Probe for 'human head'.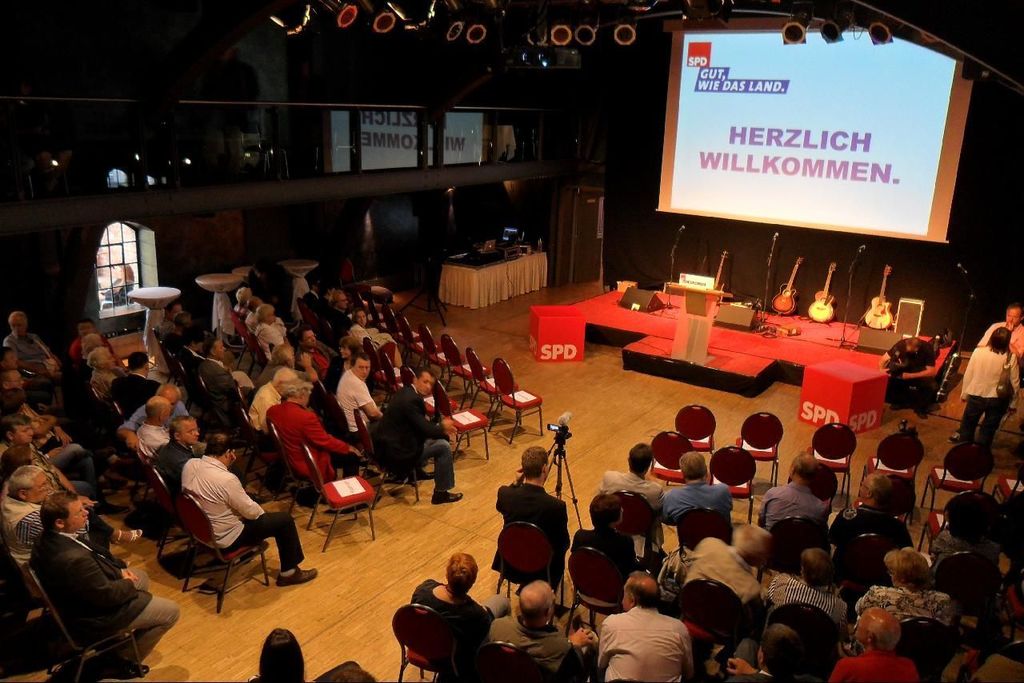
Probe result: (184,329,202,350).
